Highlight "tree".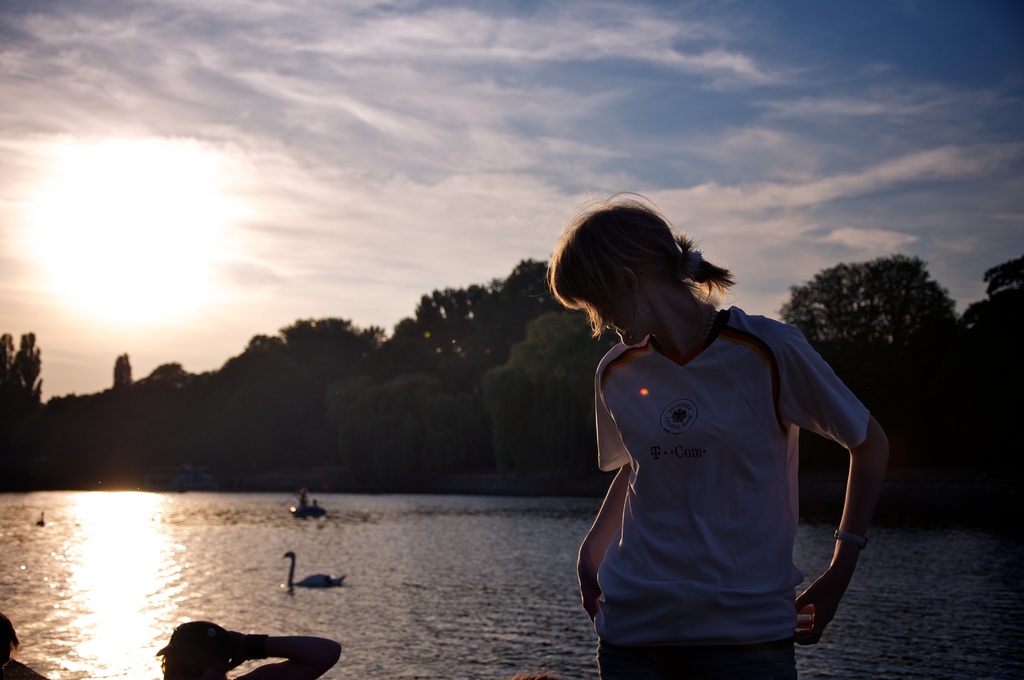
Highlighted region: <bbox>375, 257, 560, 387</bbox>.
